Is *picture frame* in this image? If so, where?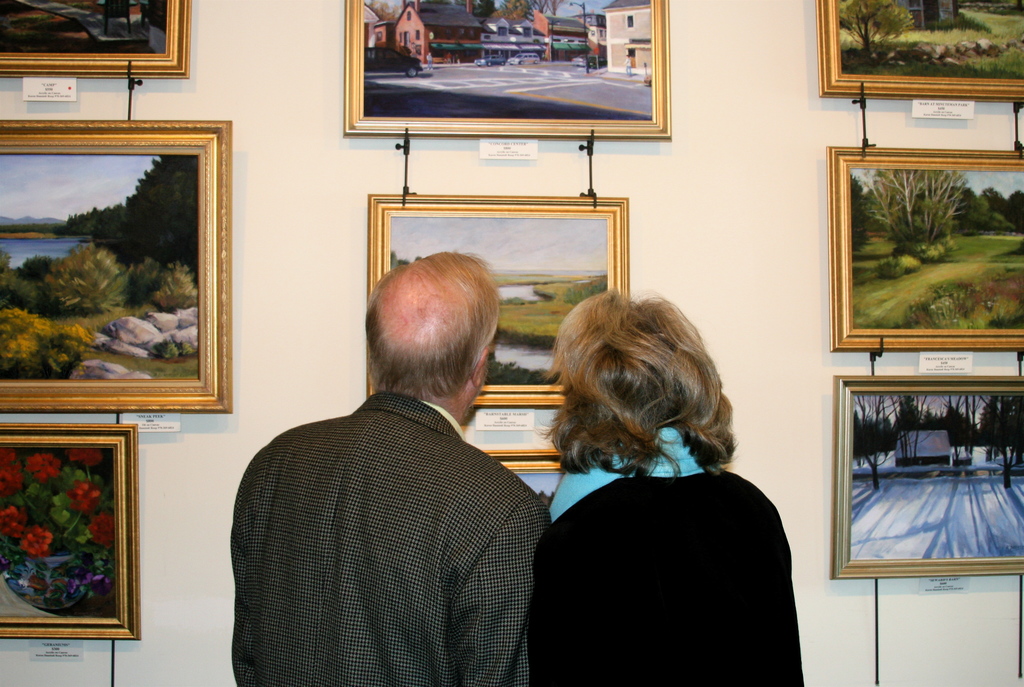
Yes, at x1=829 y1=148 x2=1023 y2=351.
